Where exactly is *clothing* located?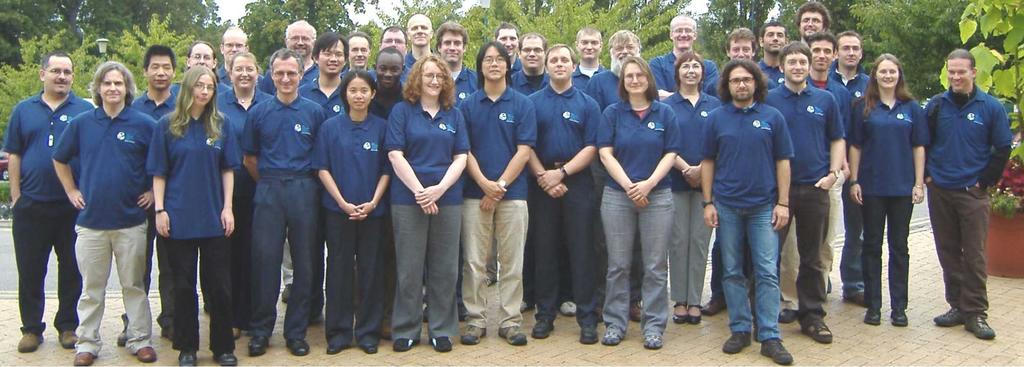
Its bounding box is <box>248,72,323,335</box>.
